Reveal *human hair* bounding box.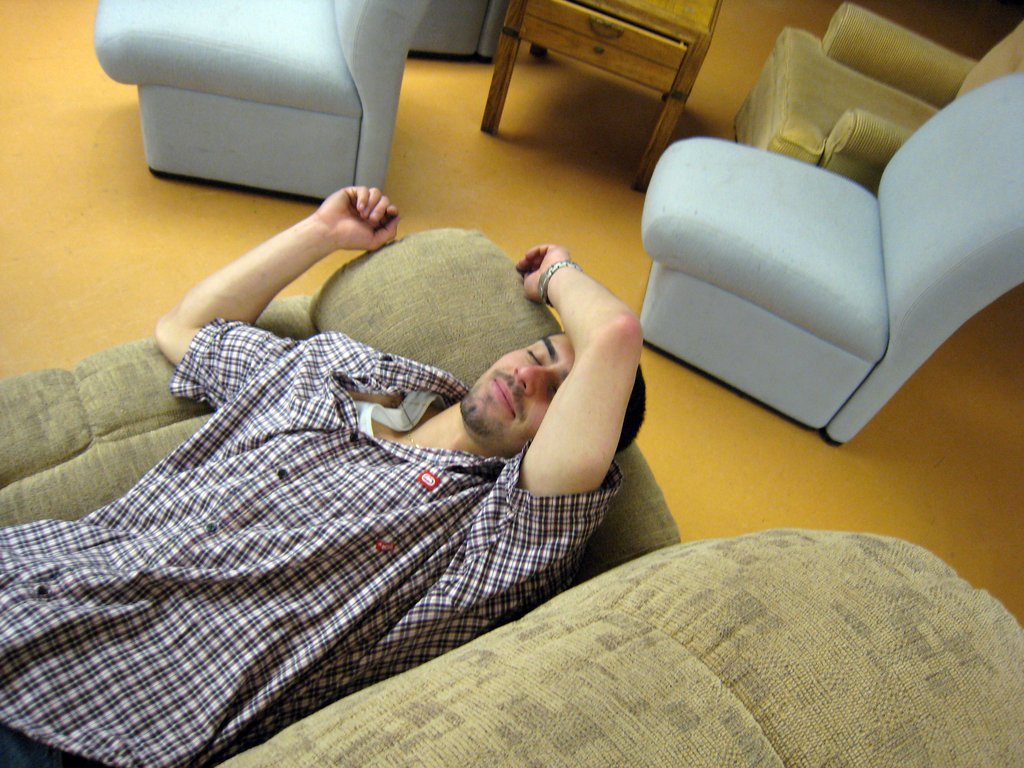
Revealed: crop(614, 363, 646, 452).
